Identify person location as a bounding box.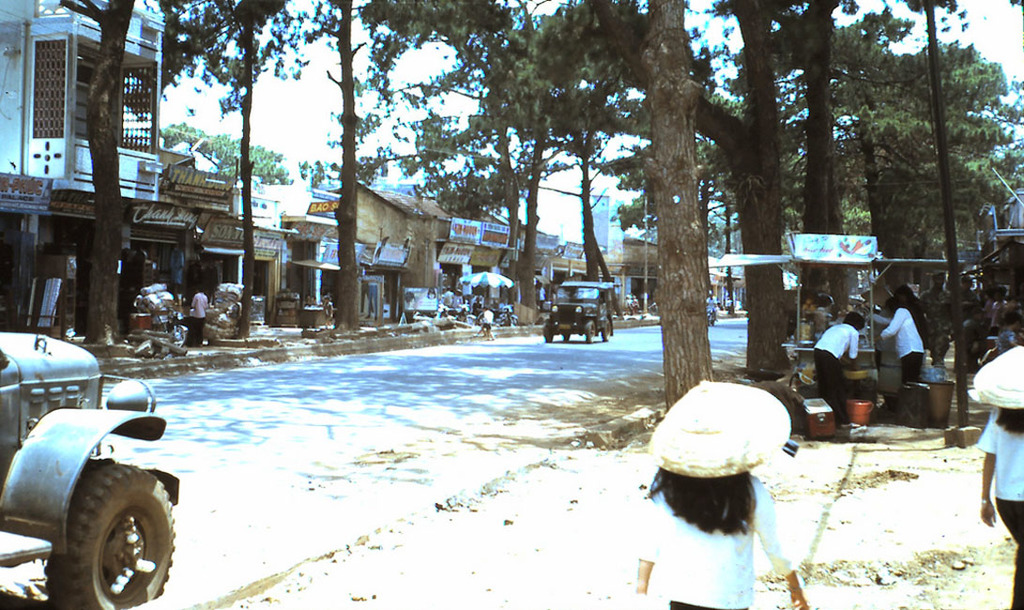
locate(1002, 286, 1023, 334).
